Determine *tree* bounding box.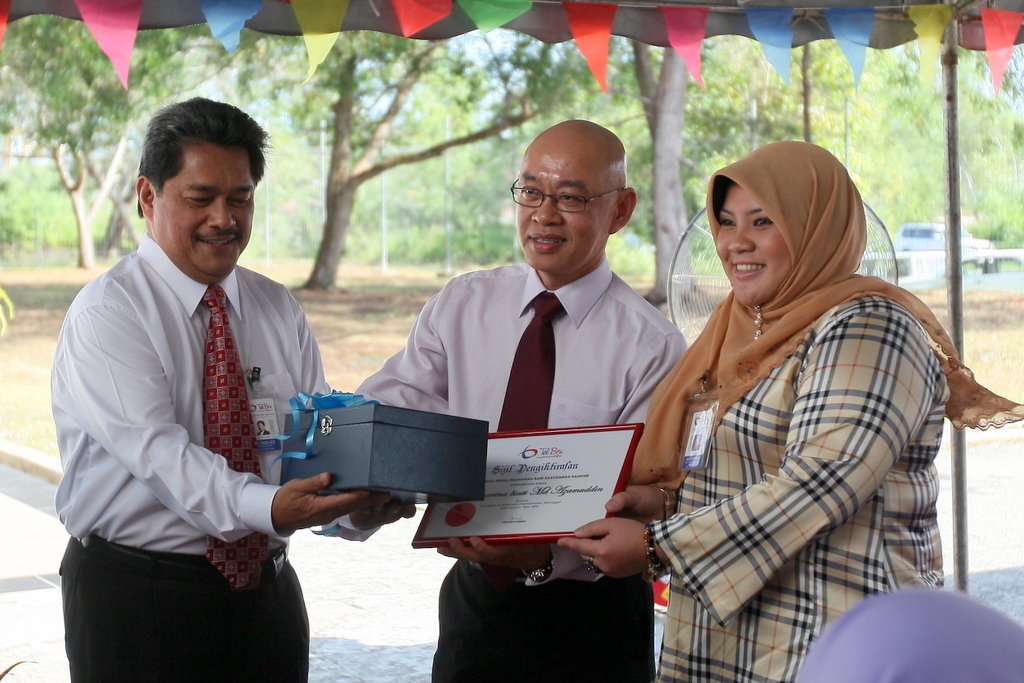
Determined: 0, 10, 212, 269.
